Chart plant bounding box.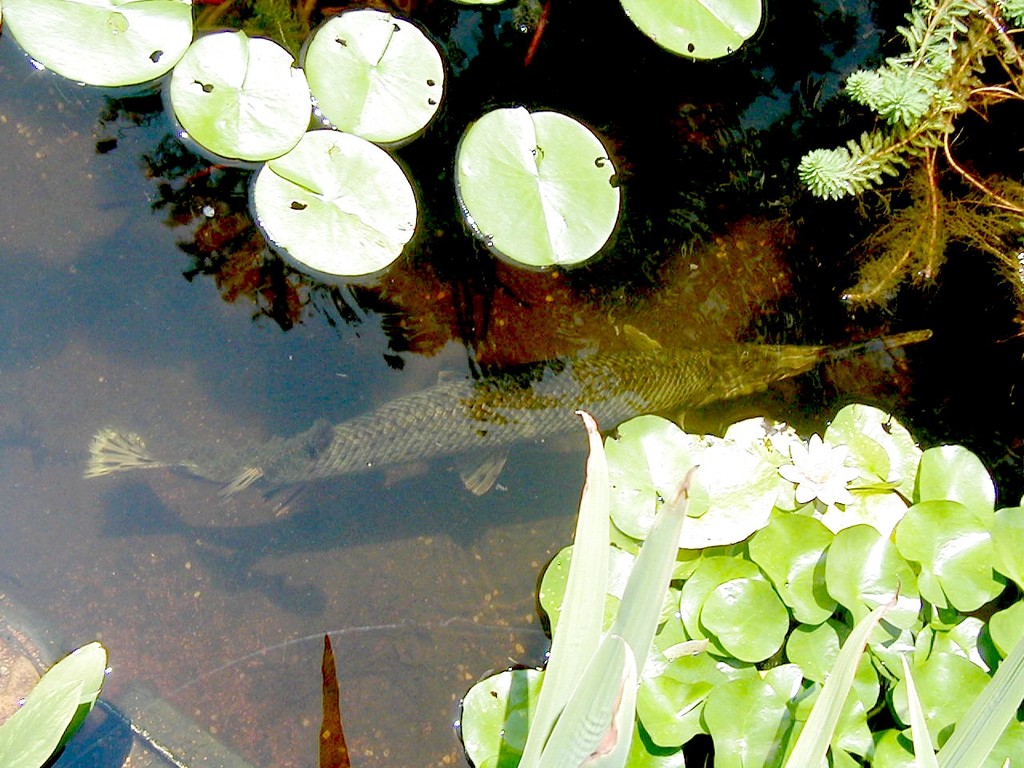
Charted: box(0, 625, 119, 767).
